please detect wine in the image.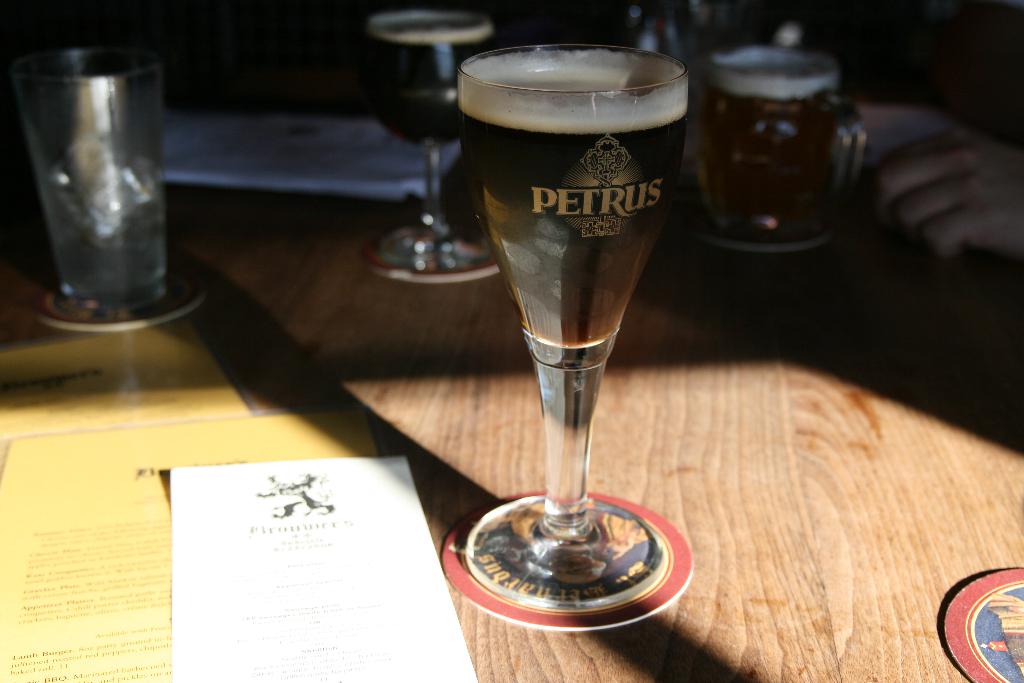
{"left": 690, "top": 92, "right": 854, "bottom": 229}.
